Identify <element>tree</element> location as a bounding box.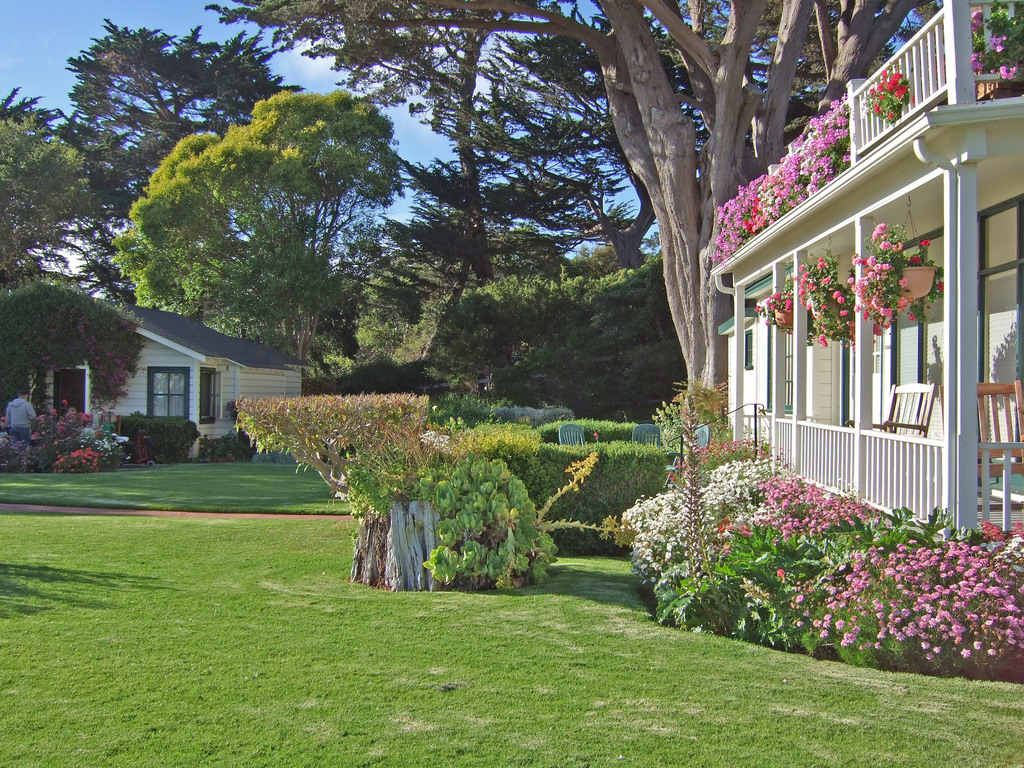
(0,283,149,431).
